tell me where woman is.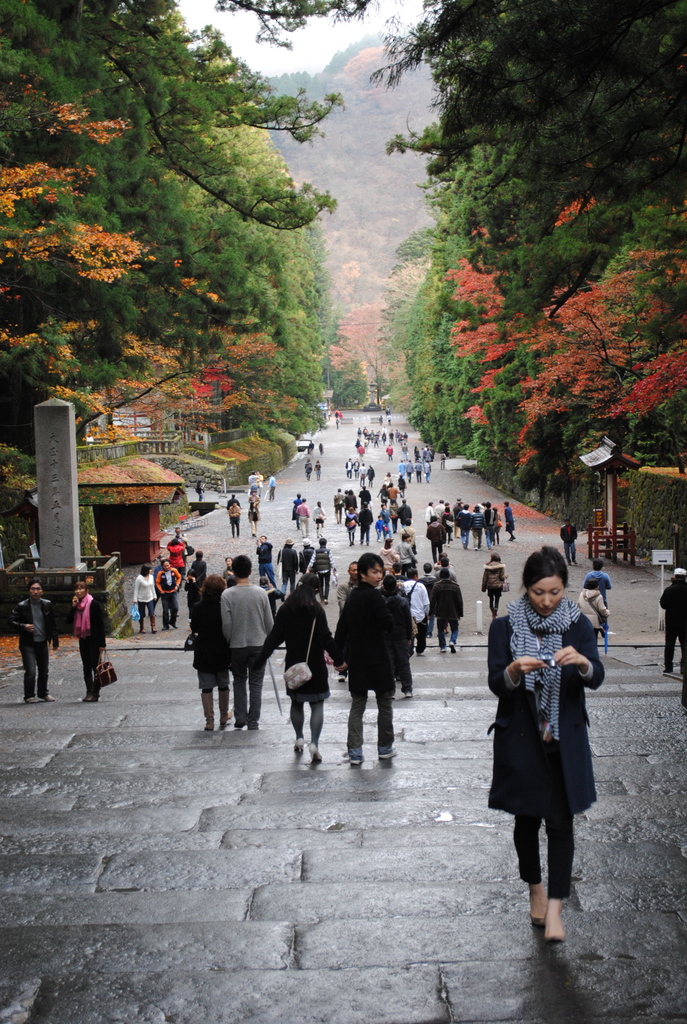
woman is at select_region(134, 561, 158, 634).
